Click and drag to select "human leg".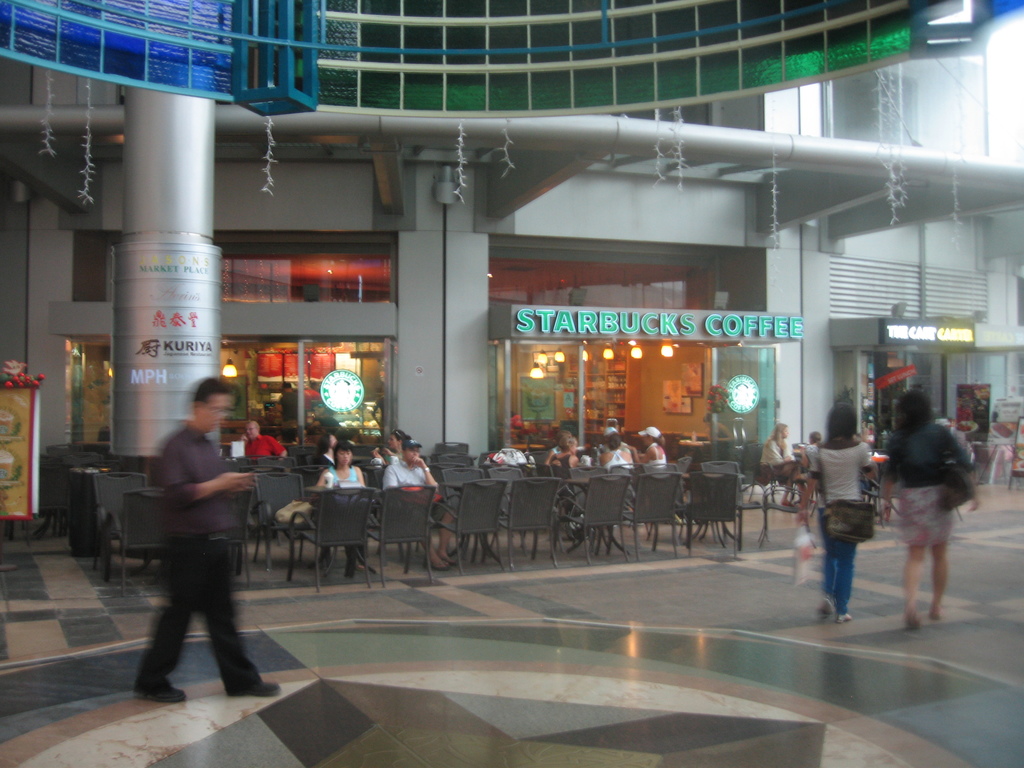
Selection: l=817, t=521, r=840, b=616.
